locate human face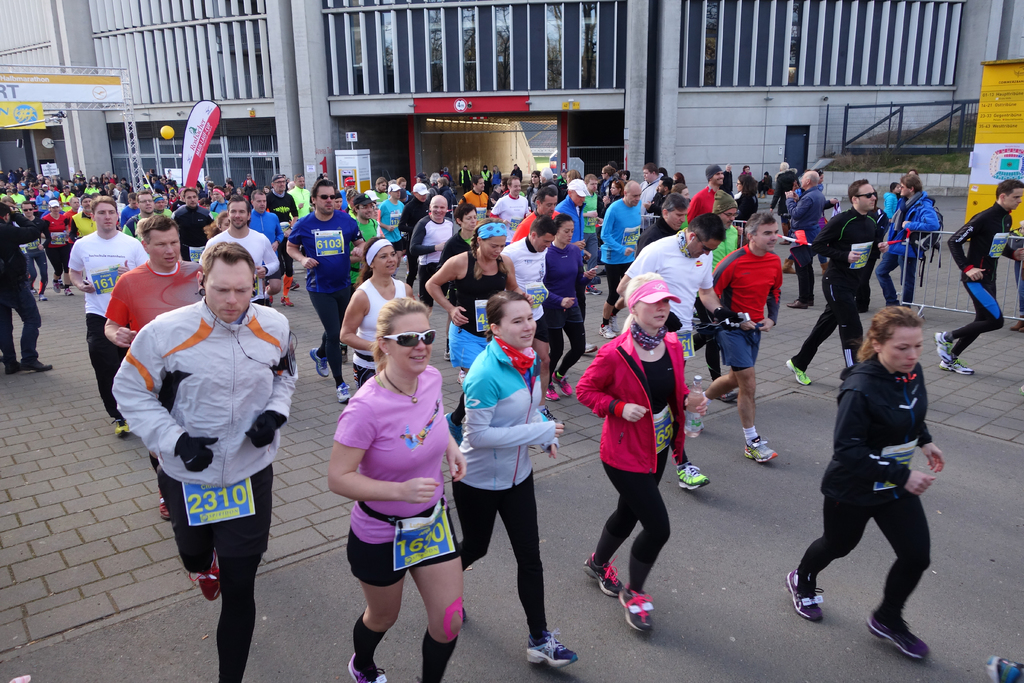
select_region(633, 304, 675, 325)
